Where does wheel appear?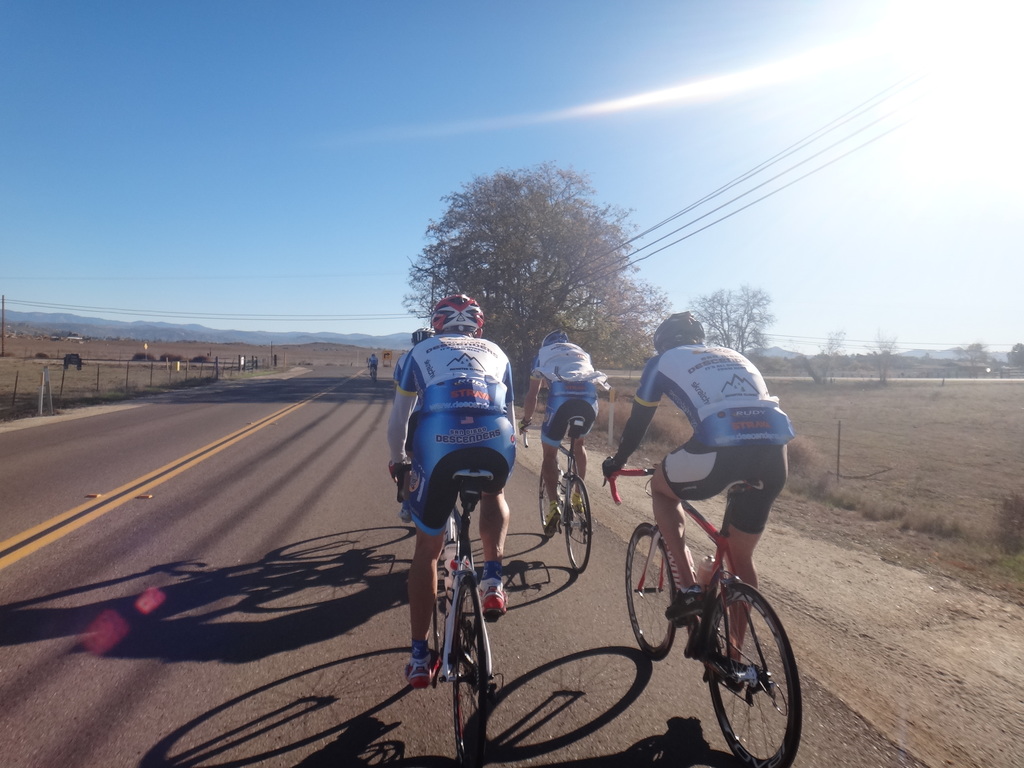
Appears at pyautogui.locateOnScreen(452, 575, 486, 767).
